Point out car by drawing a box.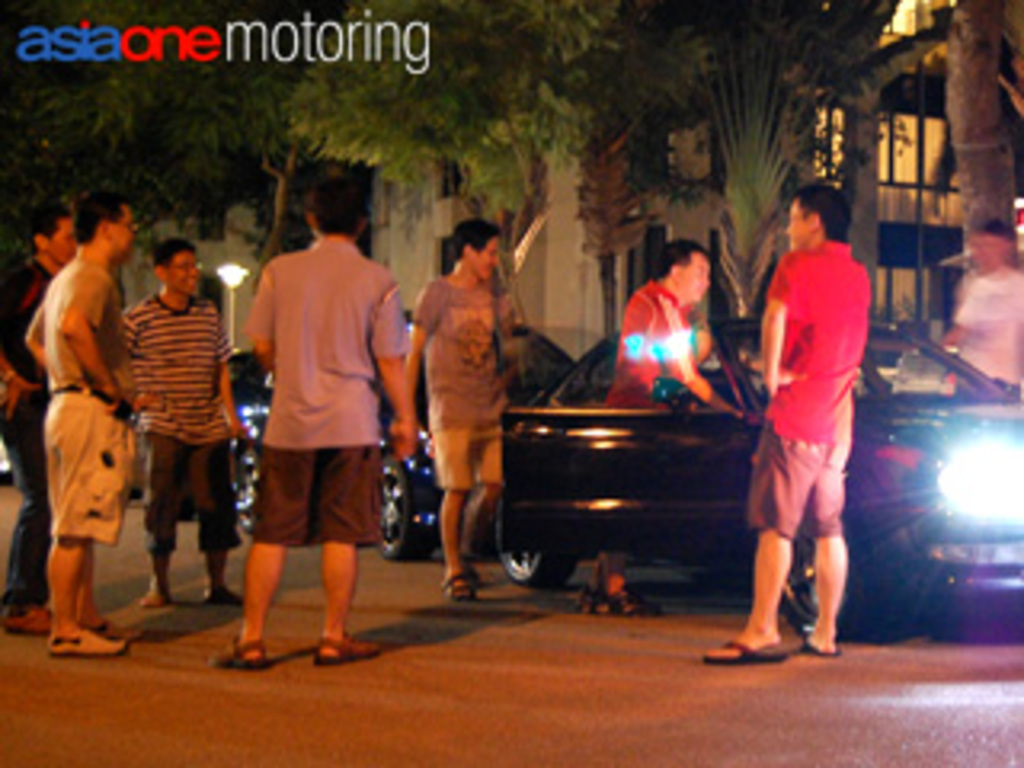
locate(221, 330, 576, 563).
